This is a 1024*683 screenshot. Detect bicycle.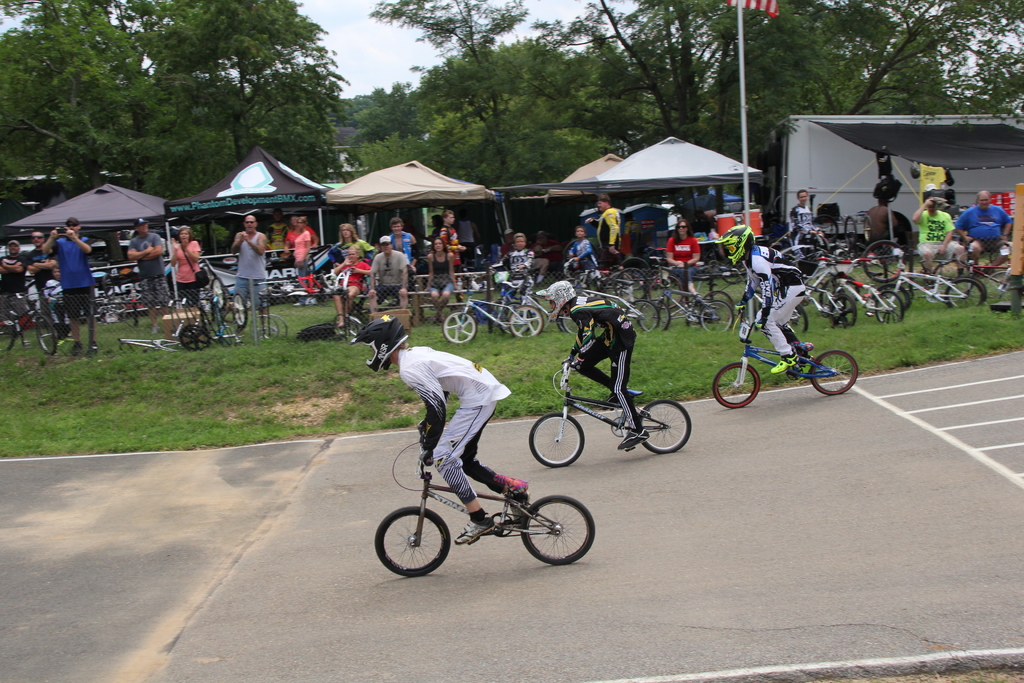
442,272,544,351.
